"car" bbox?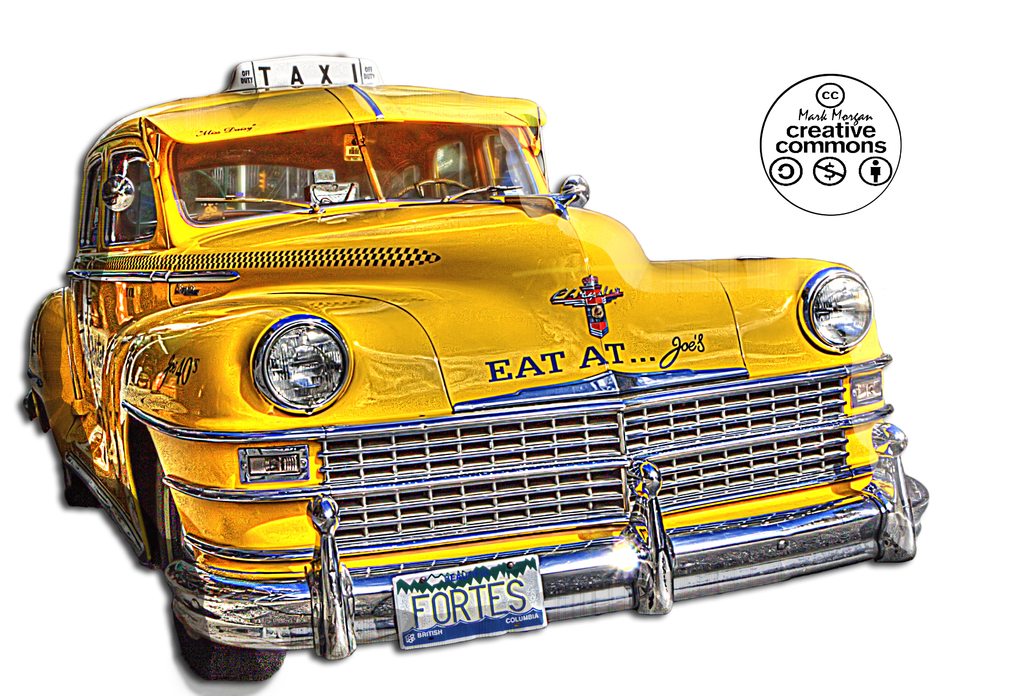
l=27, t=63, r=892, b=658
